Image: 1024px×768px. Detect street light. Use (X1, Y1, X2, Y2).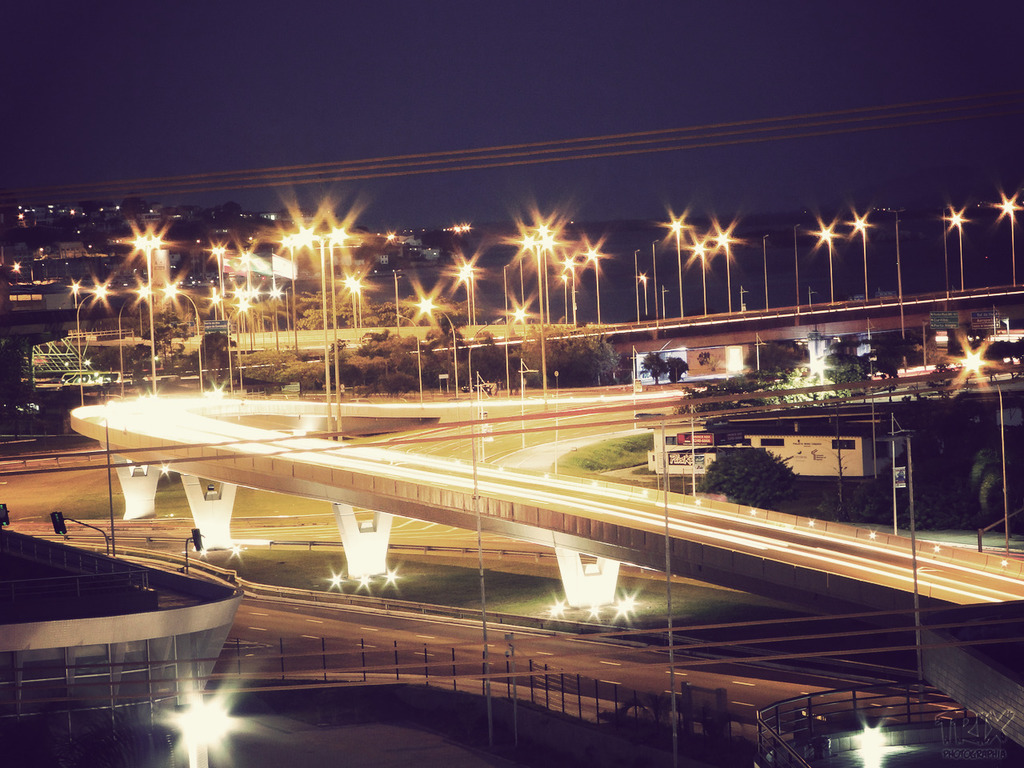
(466, 316, 506, 392).
